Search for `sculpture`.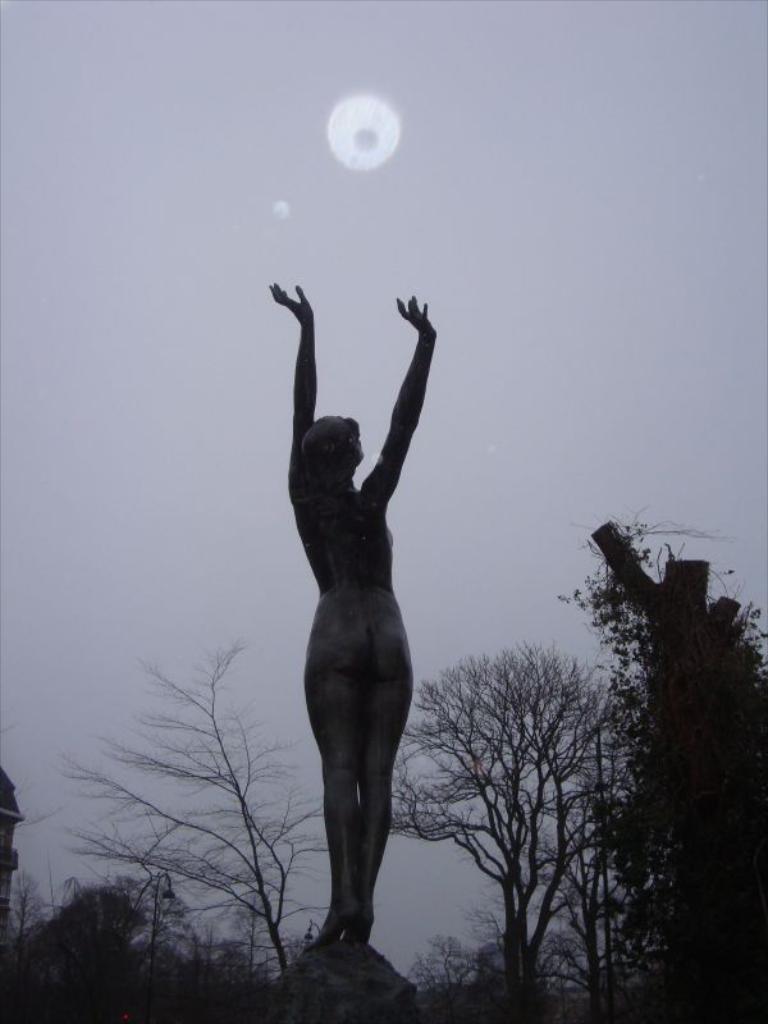
Found at 276:244:452:995.
